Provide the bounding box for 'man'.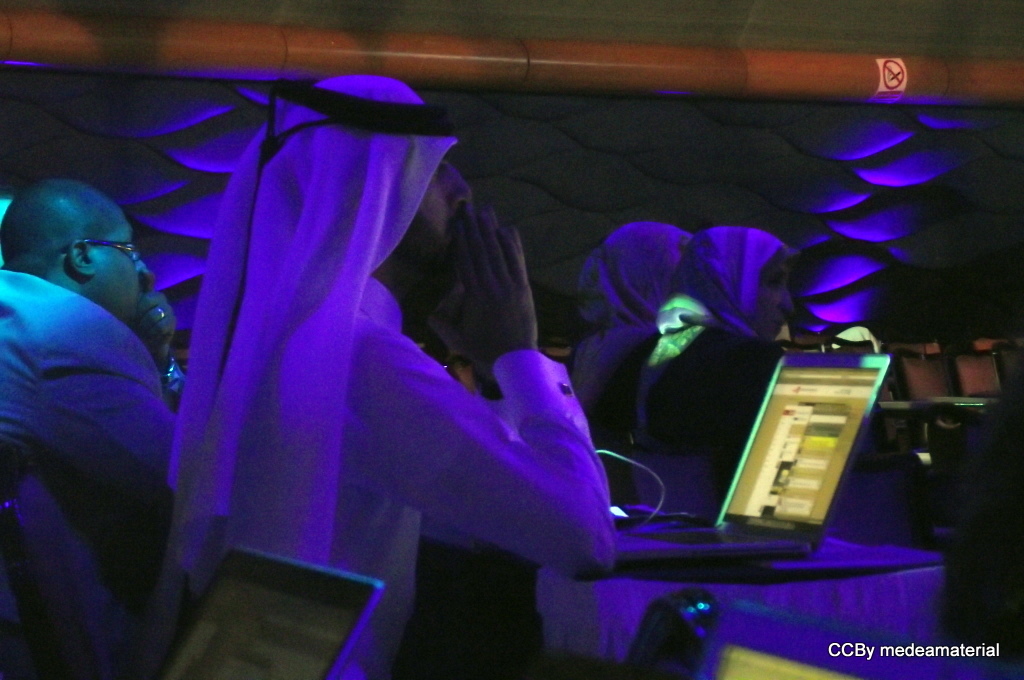
x1=1, y1=168, x2=213, y2=637.
